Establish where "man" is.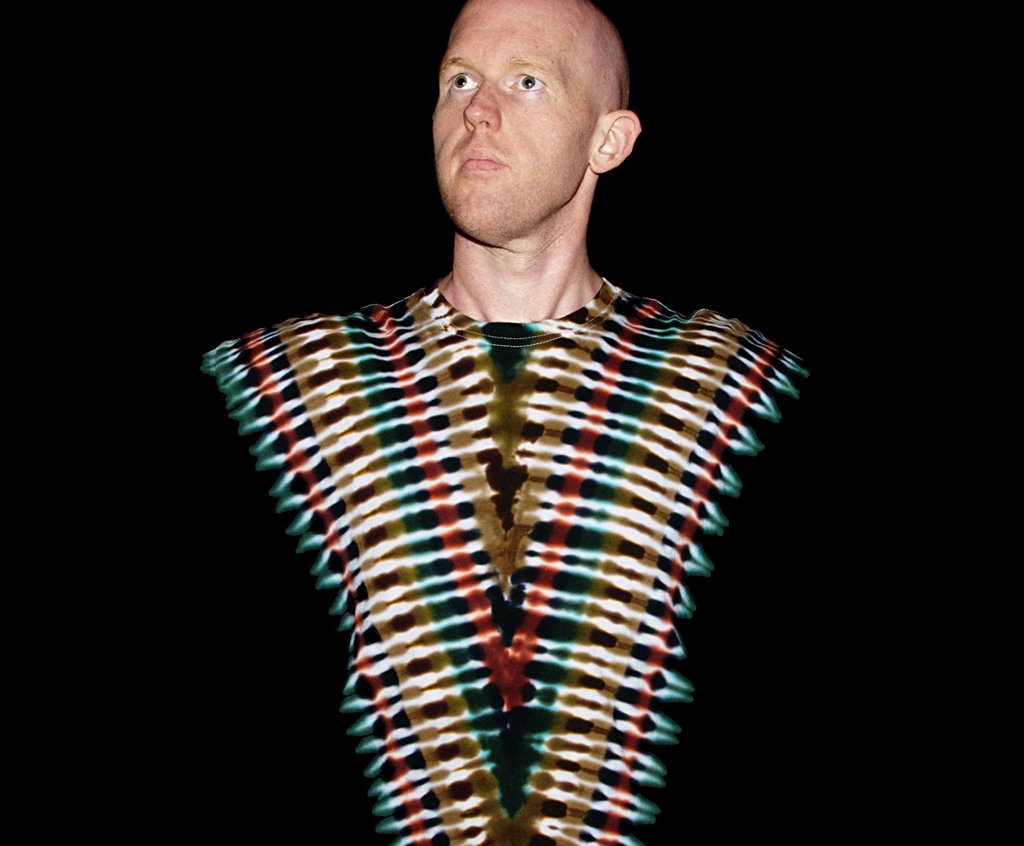
Established at <box>196,0,822,821</box>.
